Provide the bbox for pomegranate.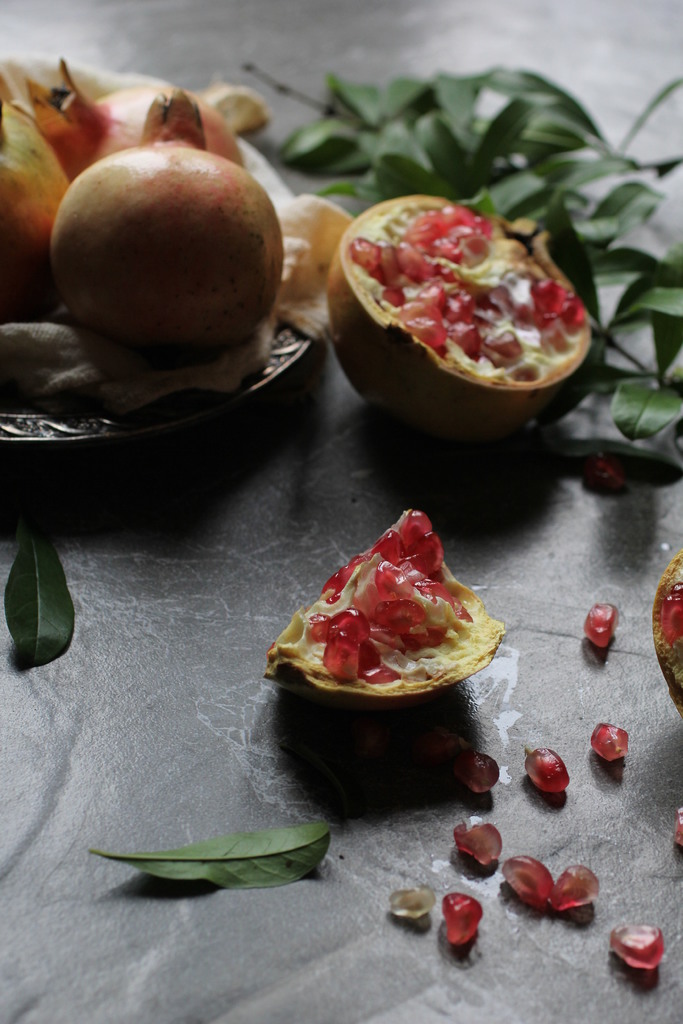
select_region(325, 188, 591, 433).
